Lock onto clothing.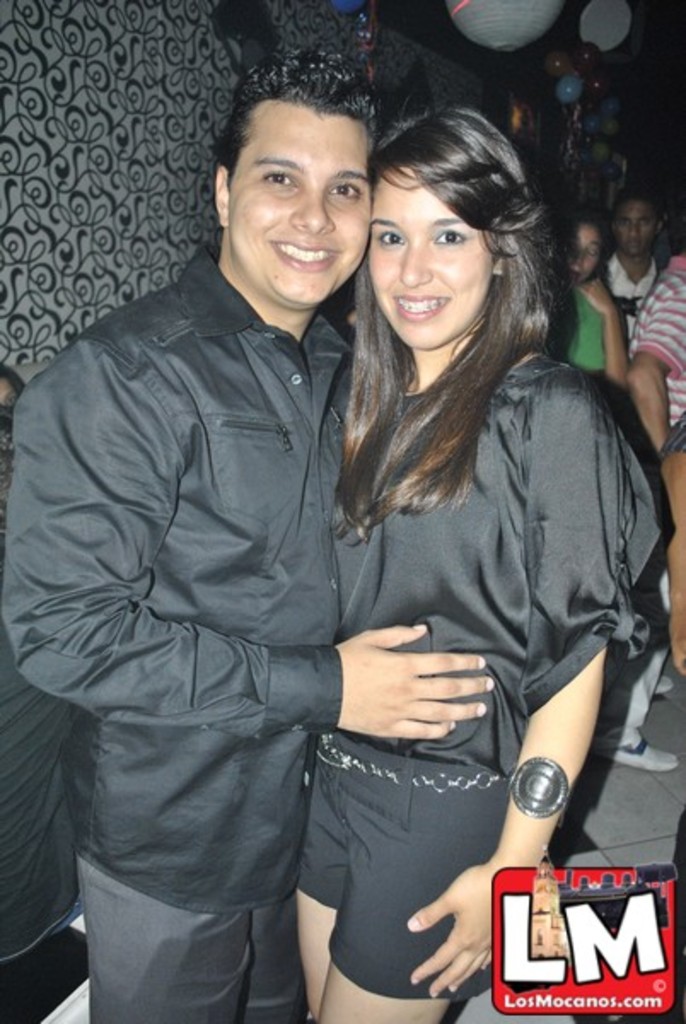
Locked: <bbox>548, 285, 606, 379</bbox>.
